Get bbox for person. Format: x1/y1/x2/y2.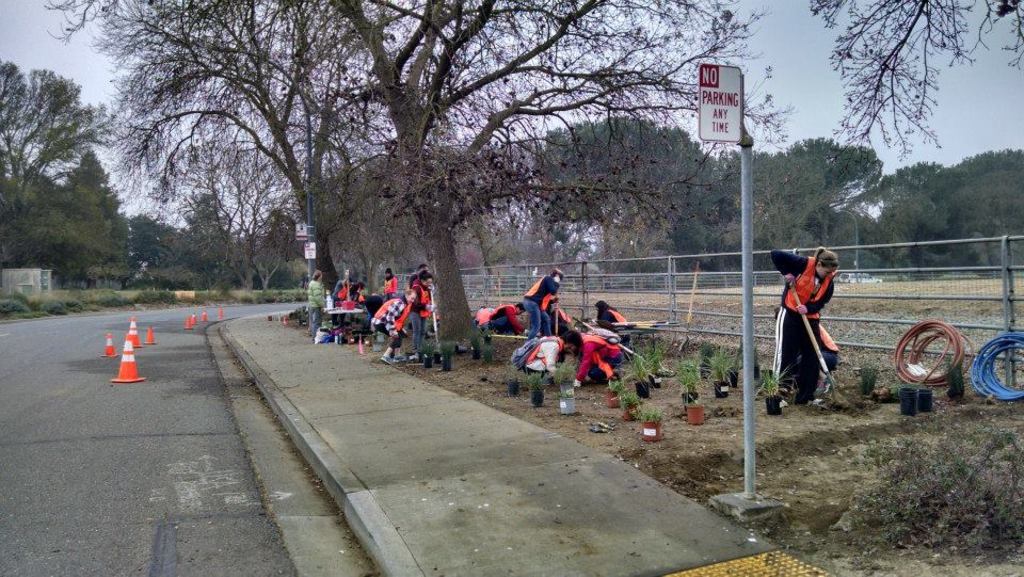
514/323/576/382.
